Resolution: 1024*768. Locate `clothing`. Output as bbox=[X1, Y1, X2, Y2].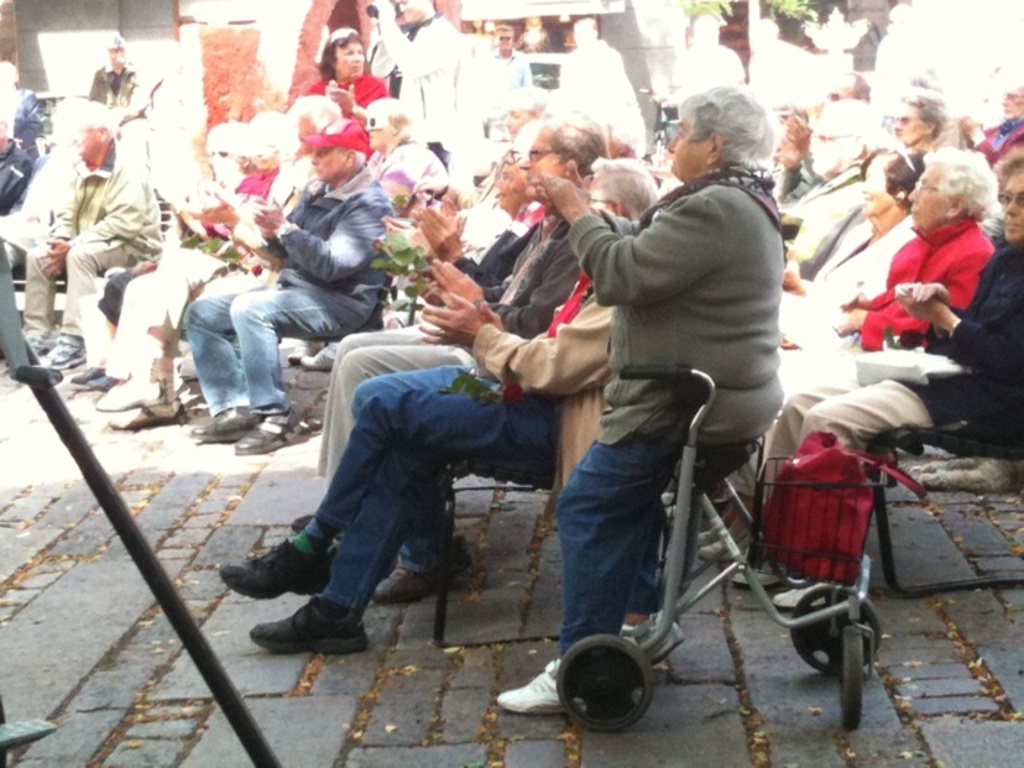
bbox=[783, 215, 917, 325].
